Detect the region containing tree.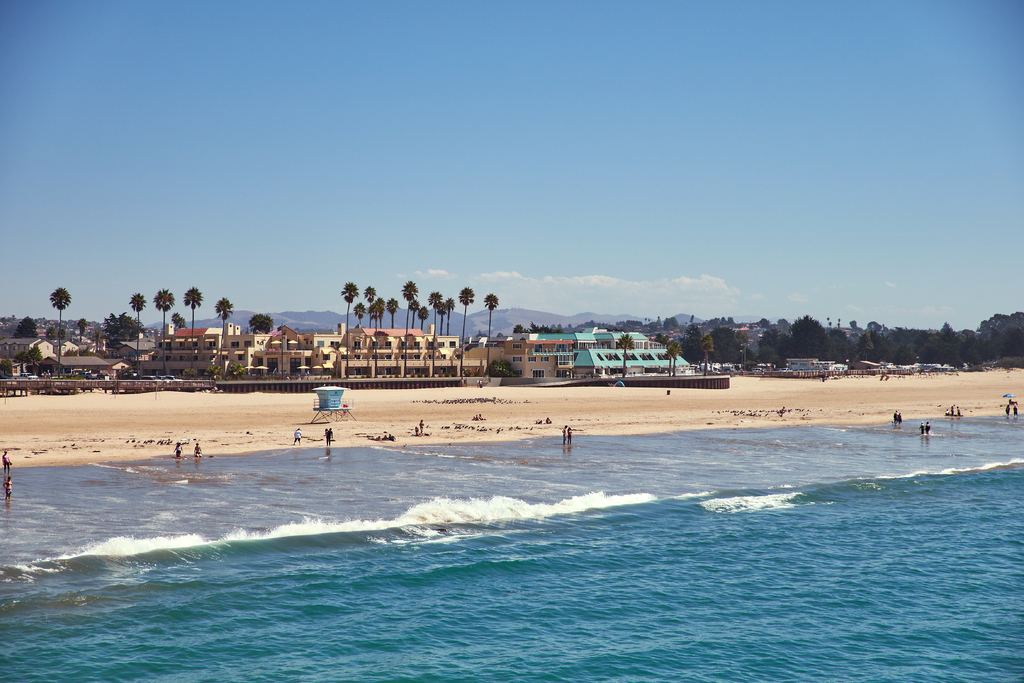
bbox(213, 297, 232, 370).
